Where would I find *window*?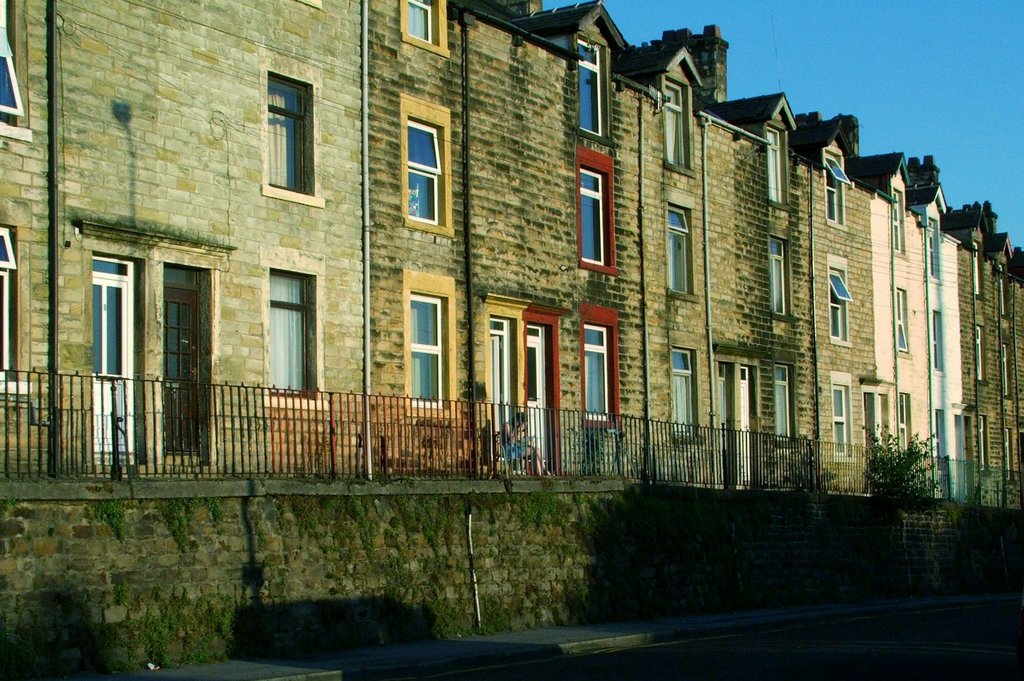
At (767, 241, 788, 322).
